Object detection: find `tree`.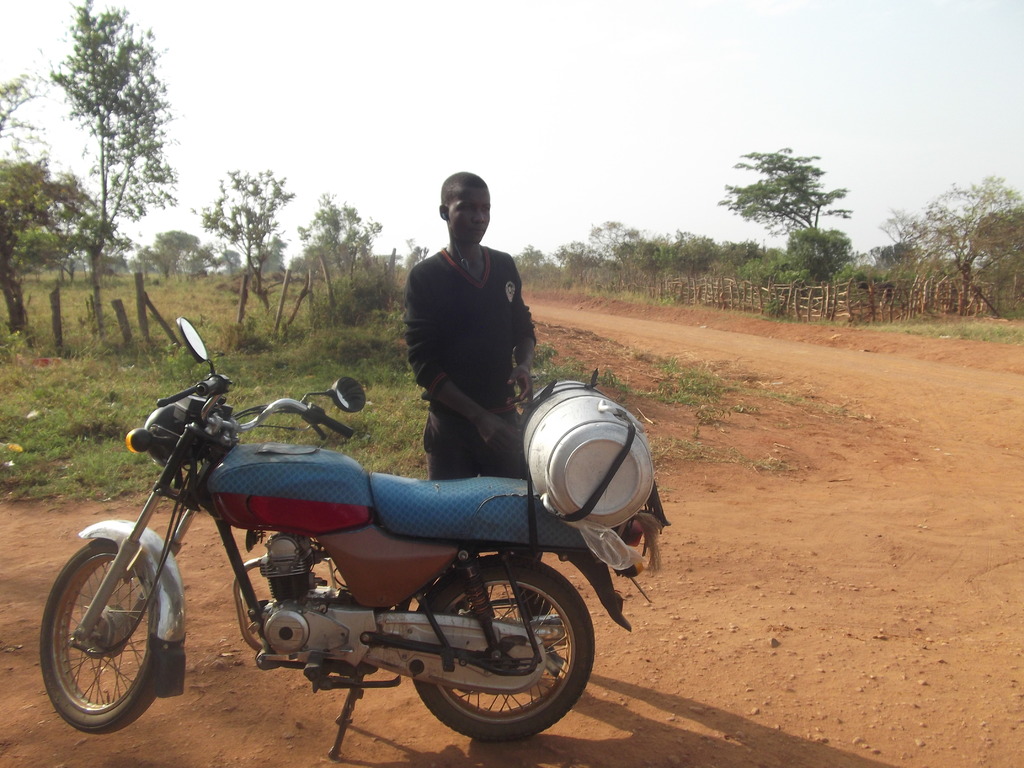
Rect(403, 229, 431, 285).
